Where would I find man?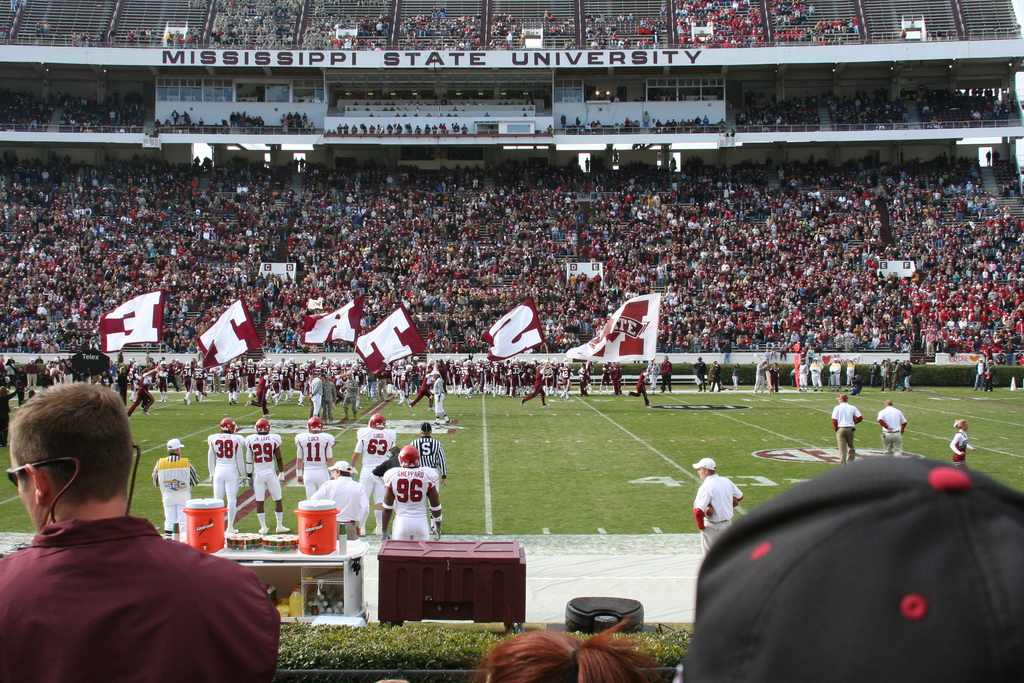
At bbox(385, 444, 441, 547).
